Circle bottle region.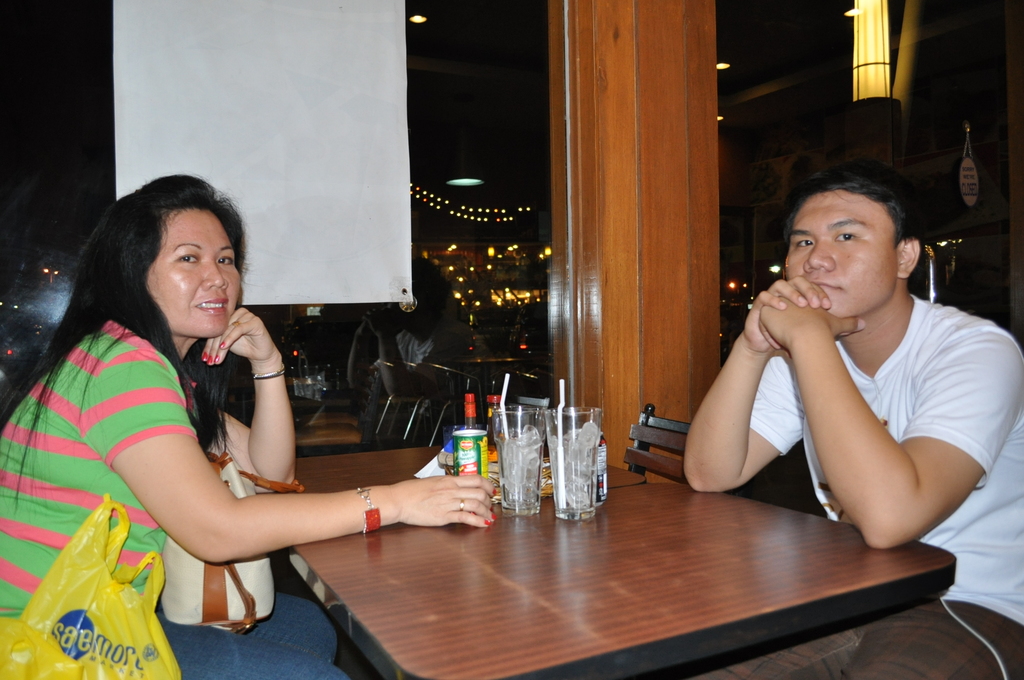
Region: locate(463, 394, 477, 426).
